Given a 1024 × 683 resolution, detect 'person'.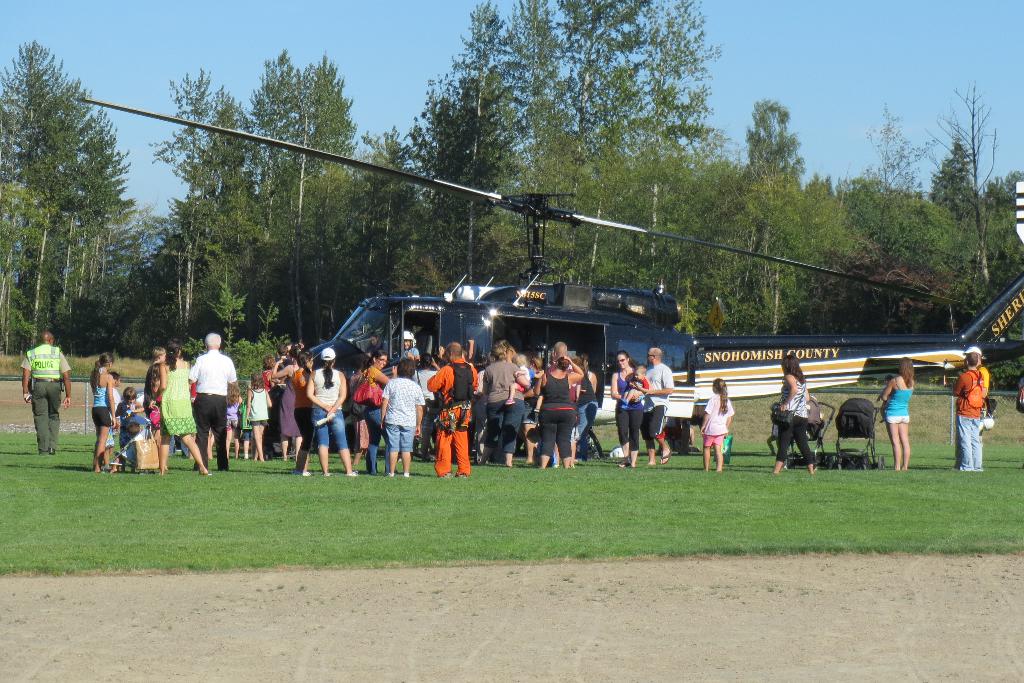
{"x1": 422, "y1": 341, "x2": 477, "y2": 476}.
